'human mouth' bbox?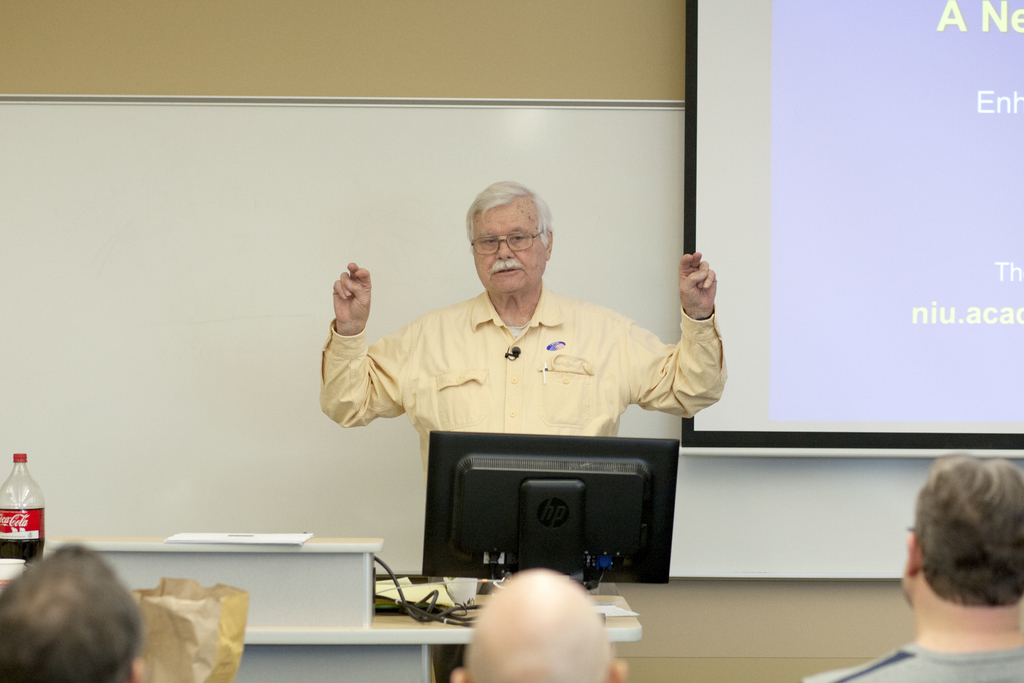
{"left": 497, "top": 267, "right": 516, "bottom": 274}
